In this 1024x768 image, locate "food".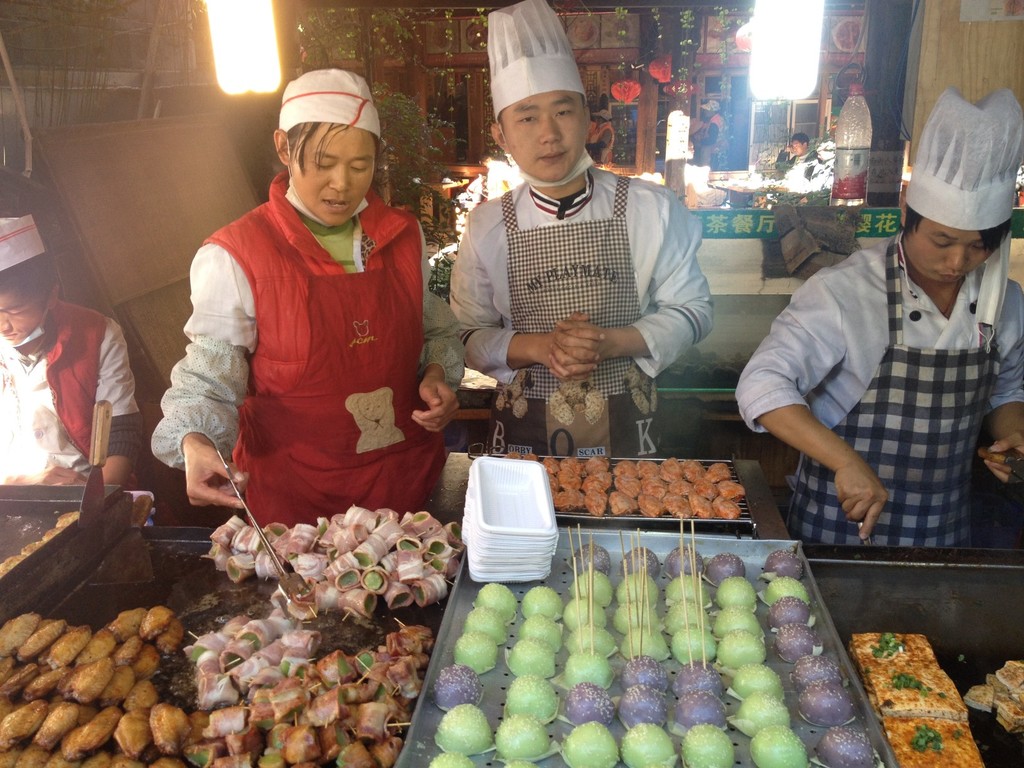
Bounding box: 618:652:669:694.
